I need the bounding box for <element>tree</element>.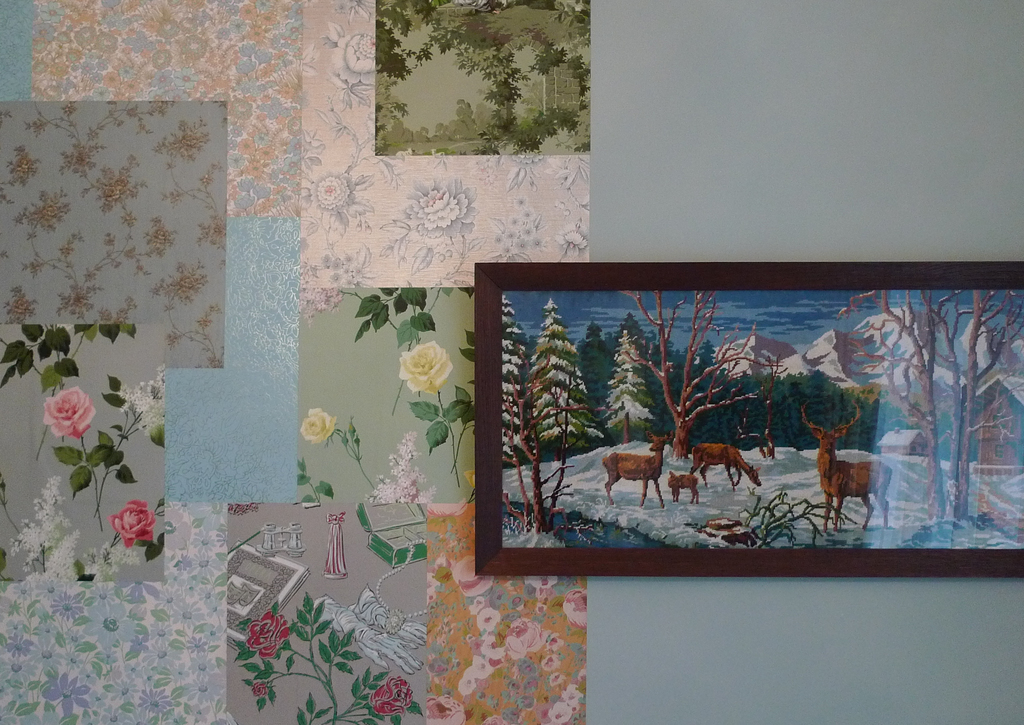
Here it is: l=839, t=289, r=946, b=523.
